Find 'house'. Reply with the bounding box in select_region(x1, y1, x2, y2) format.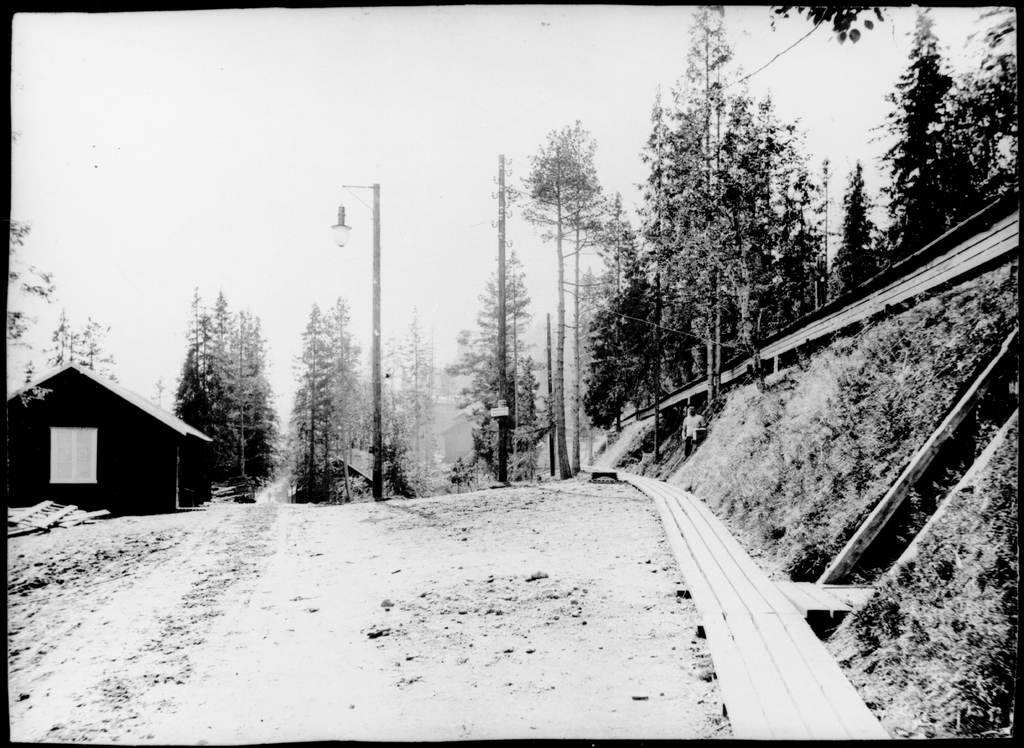
select_region(15, 345, 216, 536).
